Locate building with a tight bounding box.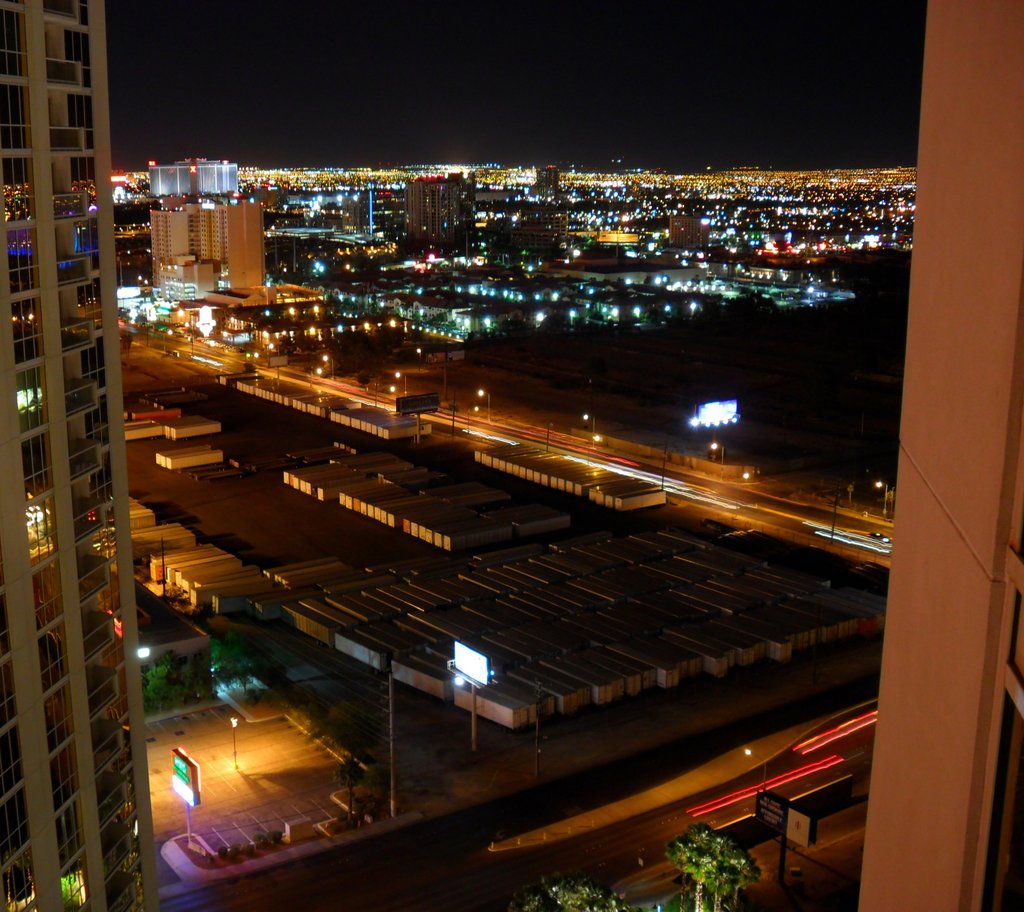
(left=148, top=157, right=232, bottom=198).
